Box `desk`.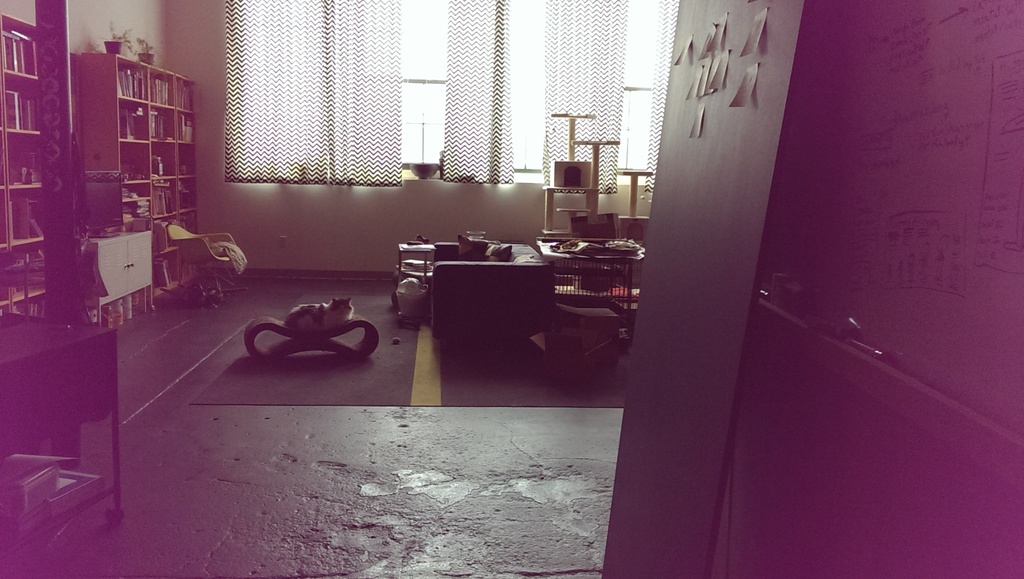
[0,315,116,553].
